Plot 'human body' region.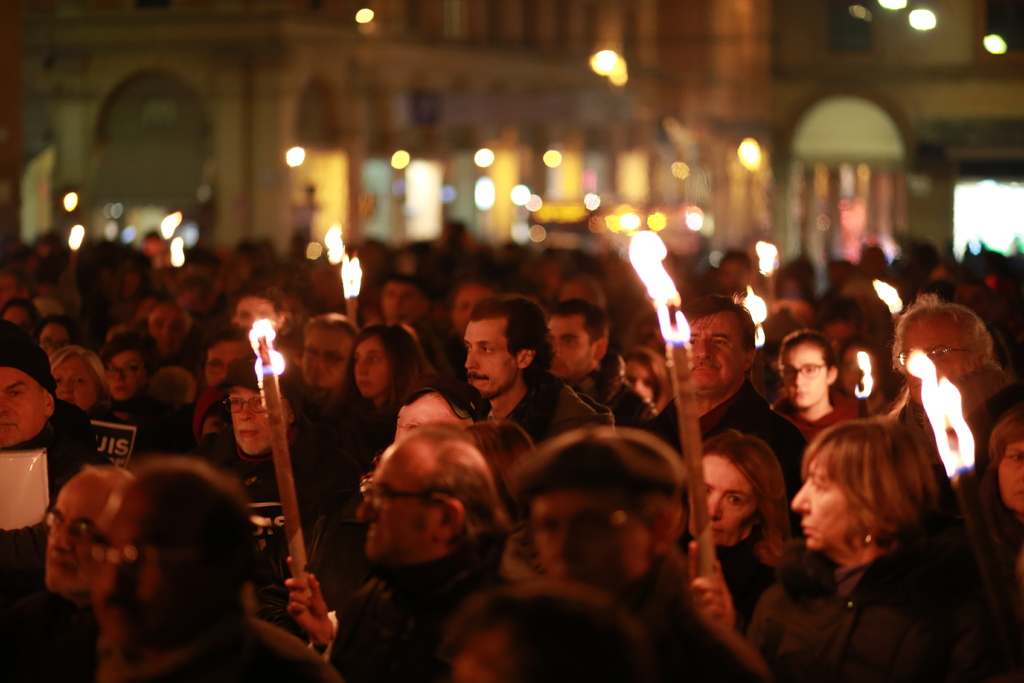
Plotted at 332/550/496/682.
